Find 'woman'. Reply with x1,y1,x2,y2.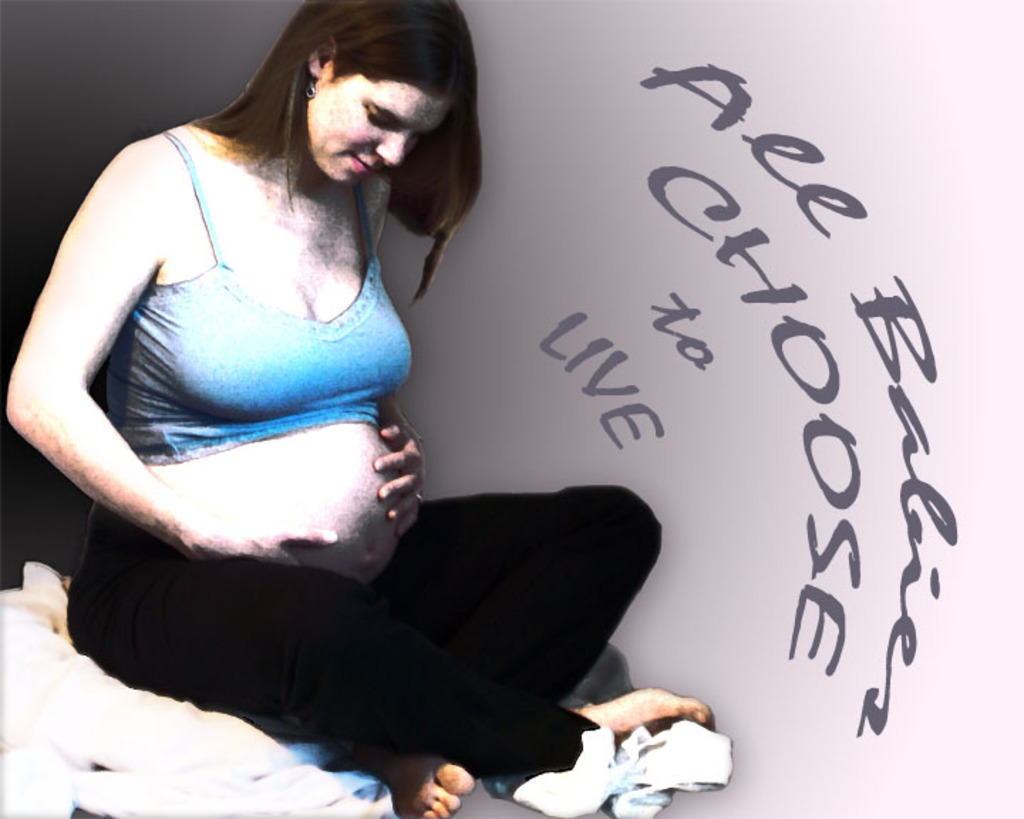
7,0,643,806.
